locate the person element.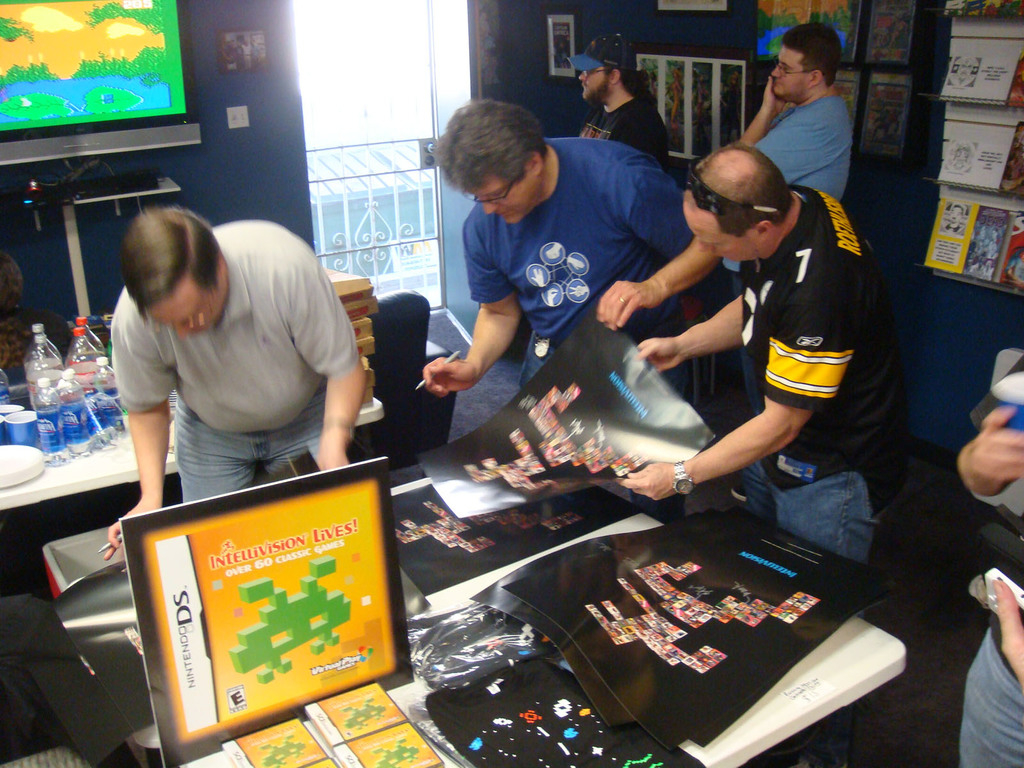
Element bbox: rect(733, 13, 849, 205).
